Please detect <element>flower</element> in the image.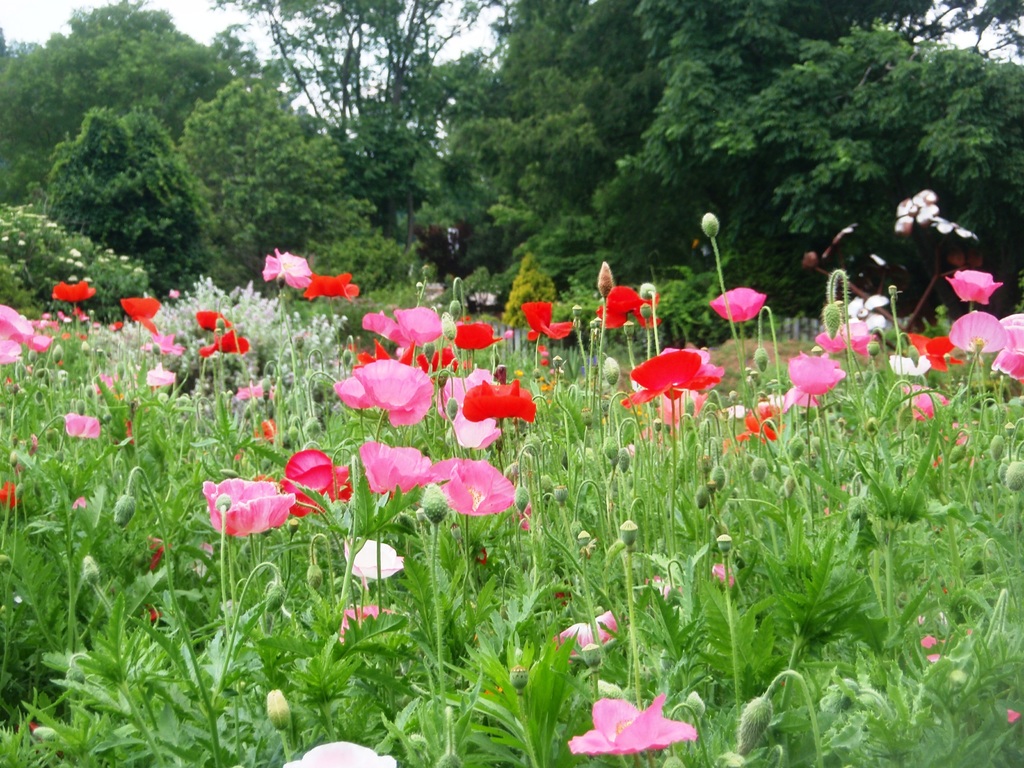
<box>144,331,184,358</box>.
